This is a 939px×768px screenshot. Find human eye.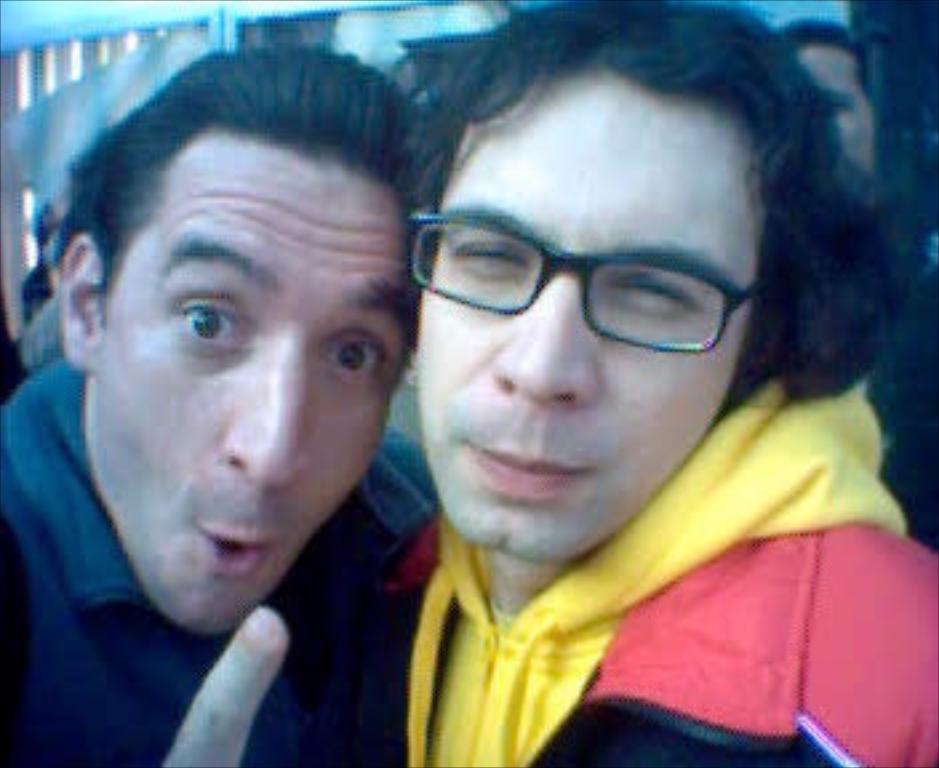
Bounding box: {"x1": 171, "y1": 296, "x2": 237, "y2": 355}.
